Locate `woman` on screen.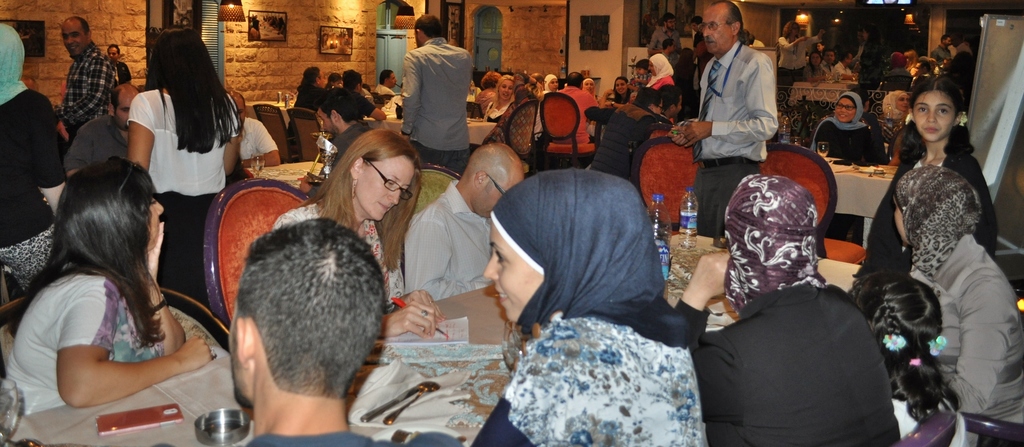
On screen at crop(488, 74, 519, 122).
